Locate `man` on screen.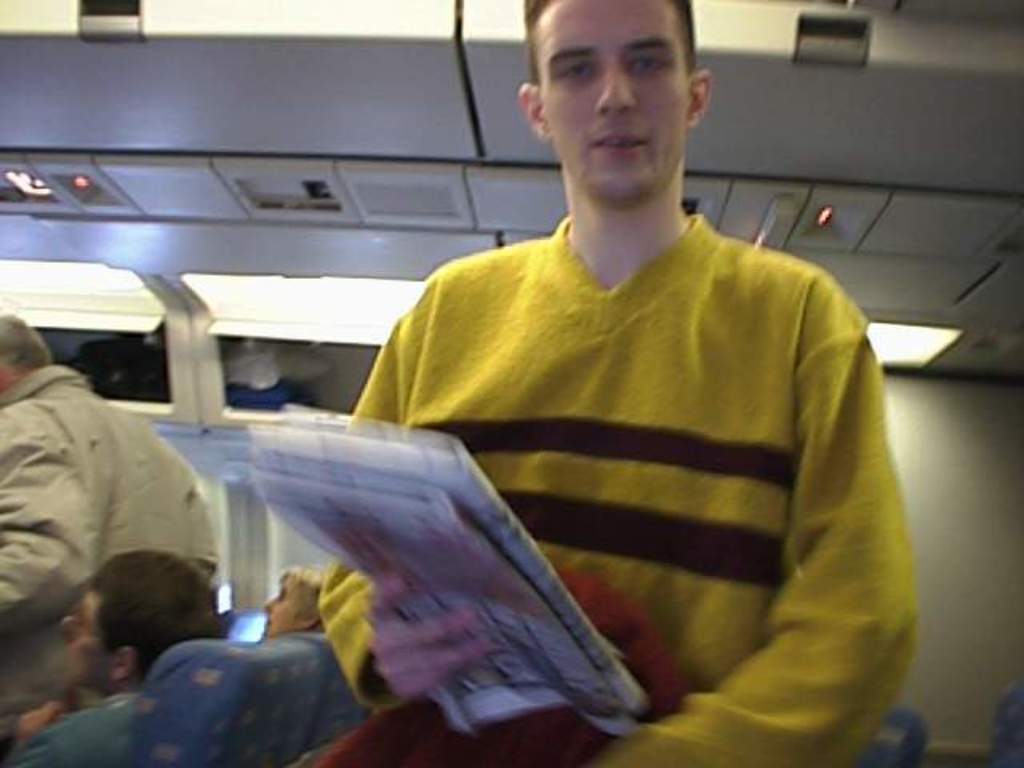
On screen at <region>0, 312, 221, 739</region>.
